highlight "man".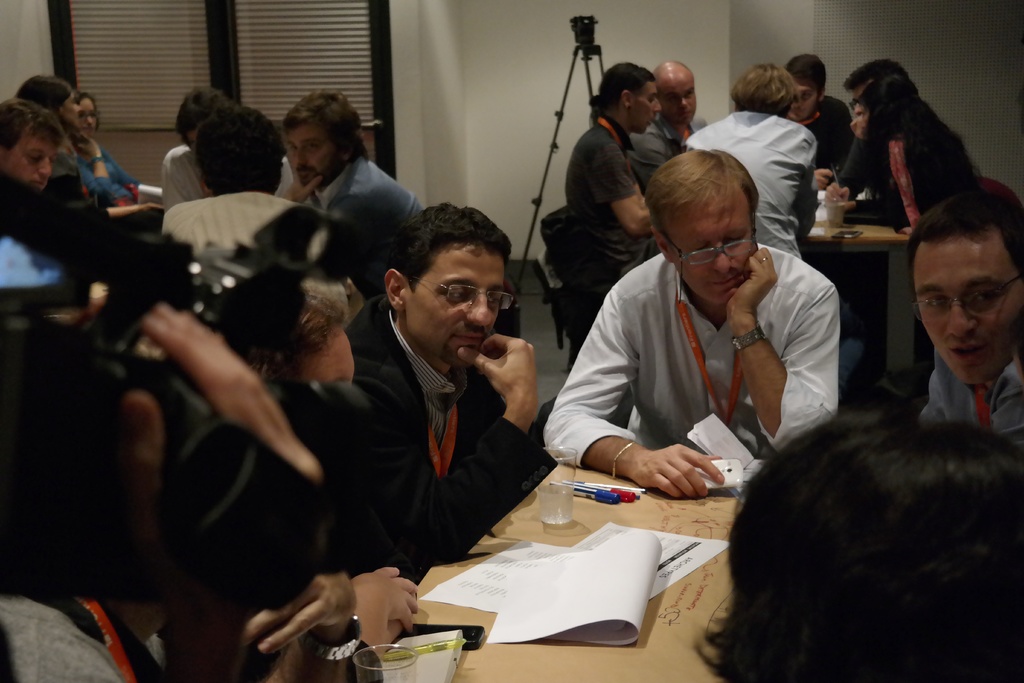
Highlighted region: bbox=[838, 58, 918, 181].
